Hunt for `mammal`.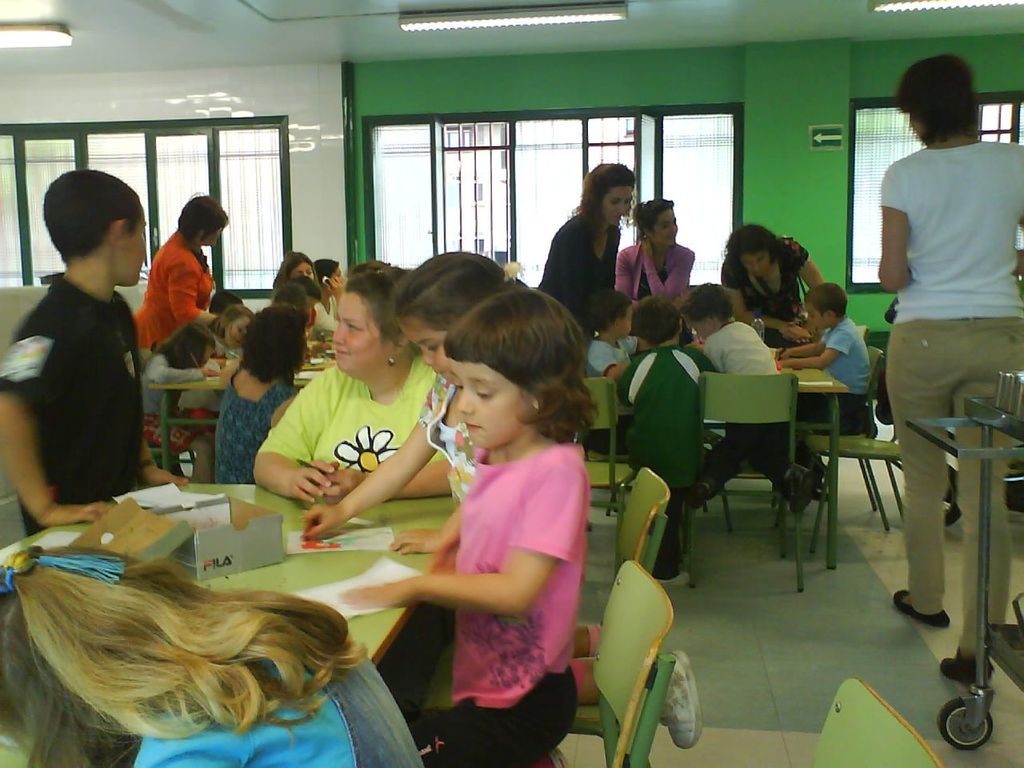
Hunted down at locate(876, 50, 1023, 688).
